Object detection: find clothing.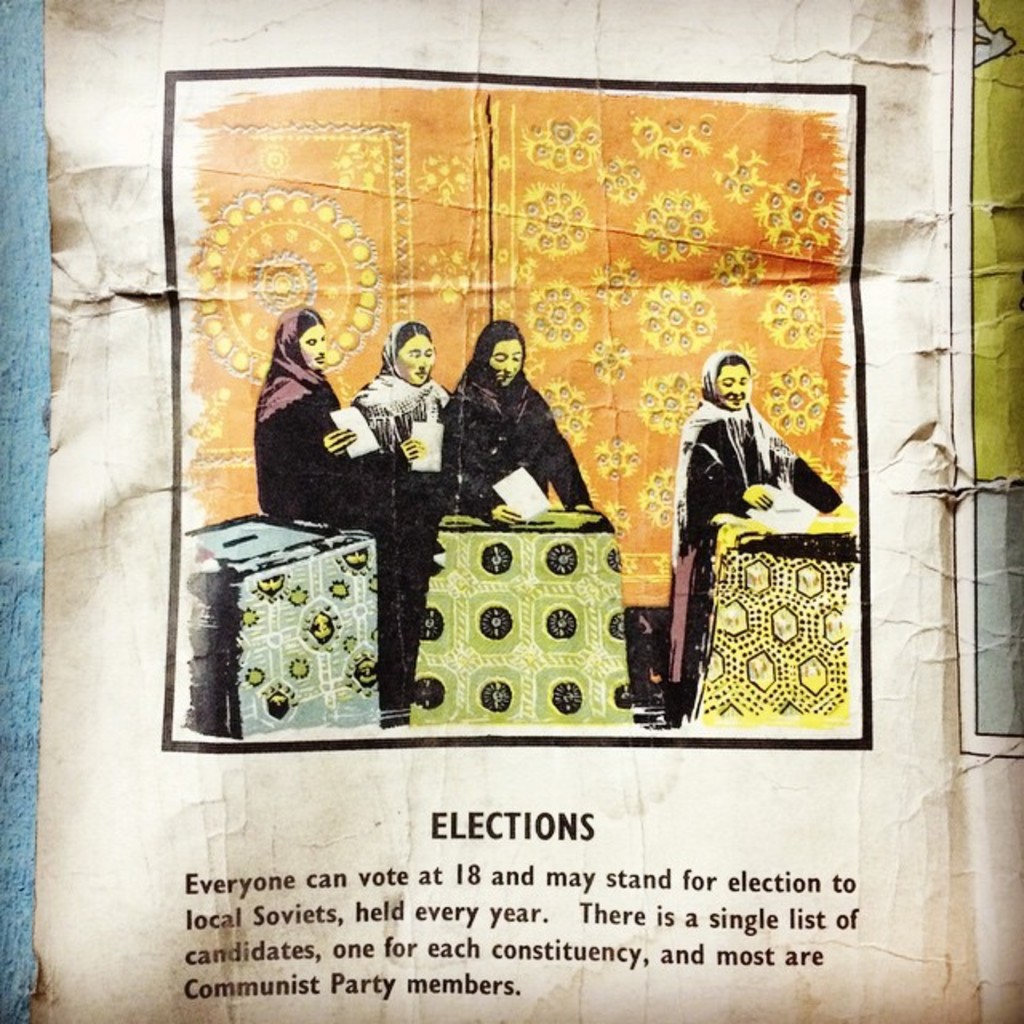
x1=339, y1=318, x2=448, y2=715.
